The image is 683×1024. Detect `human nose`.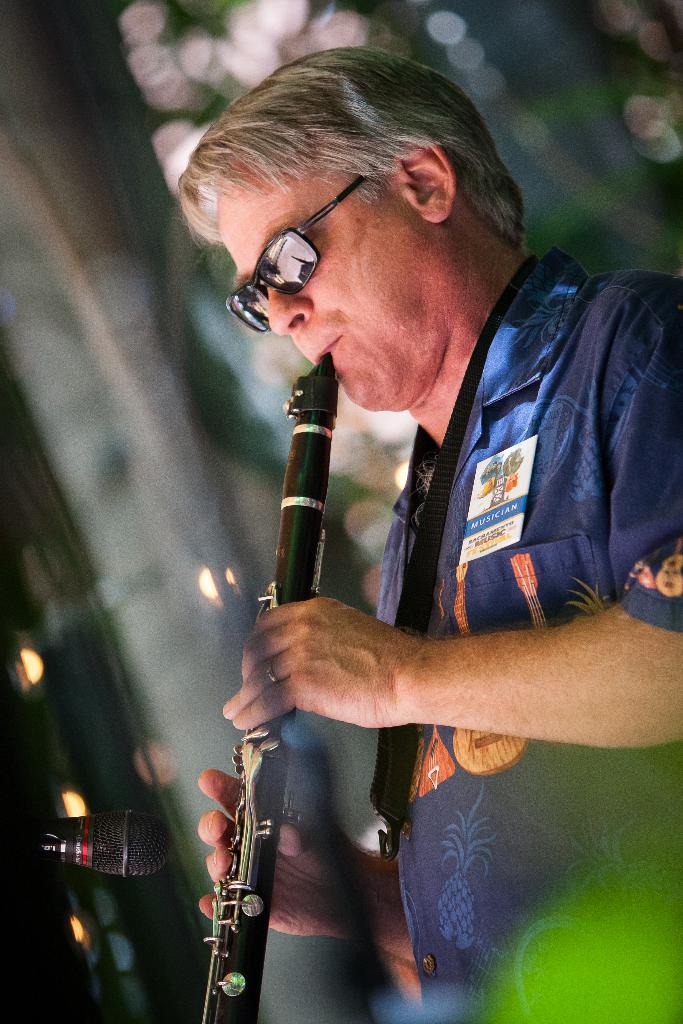
Detection: {"x1": 259, "y1": 267, "x2": 317, "y2": 335}.
